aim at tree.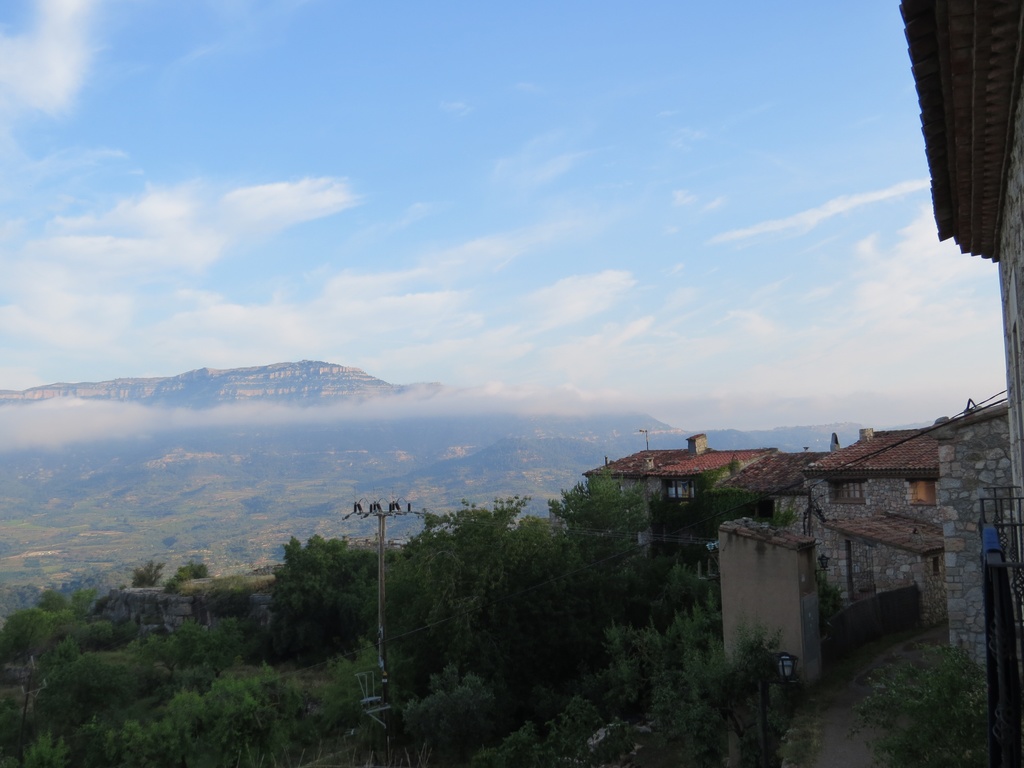
Aimed at <box>311,637,409,749</box>.
